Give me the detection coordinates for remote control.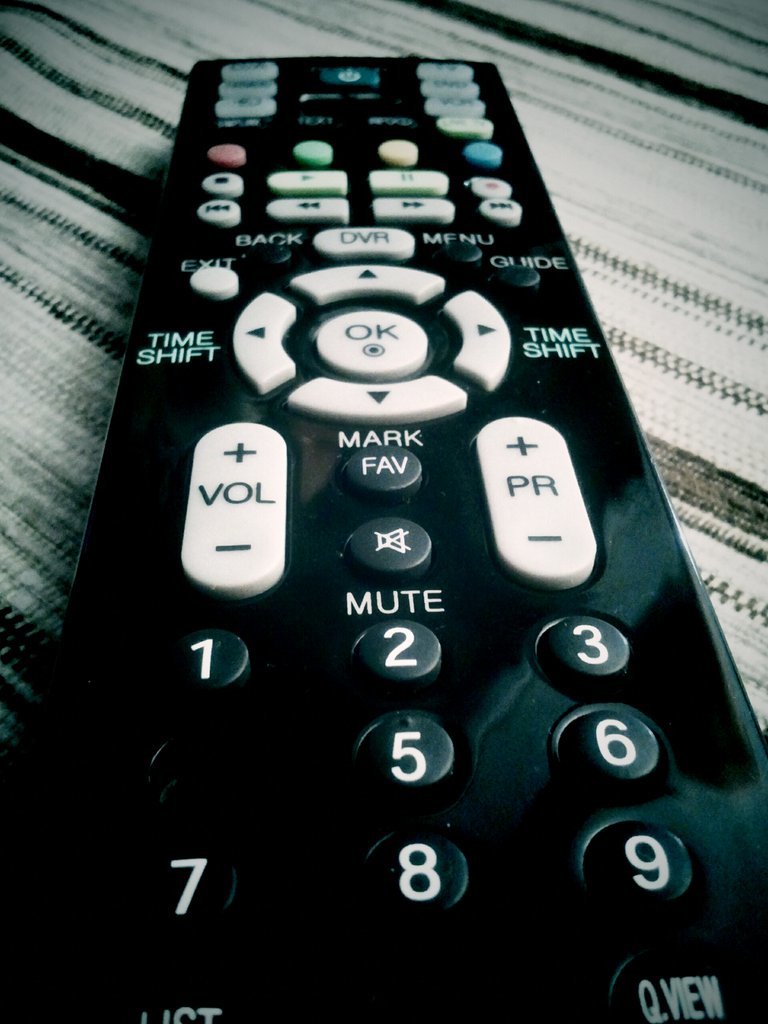
(left=14, top=54, right=767, bottom=1023).
